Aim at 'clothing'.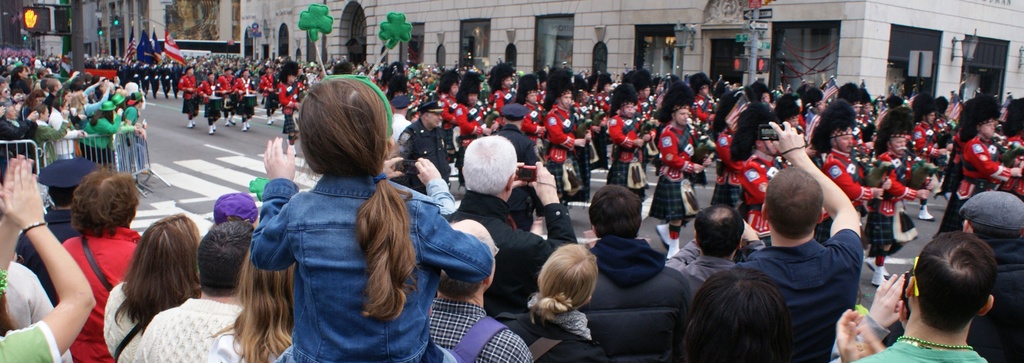
Aimed at 579 197 701 356.
